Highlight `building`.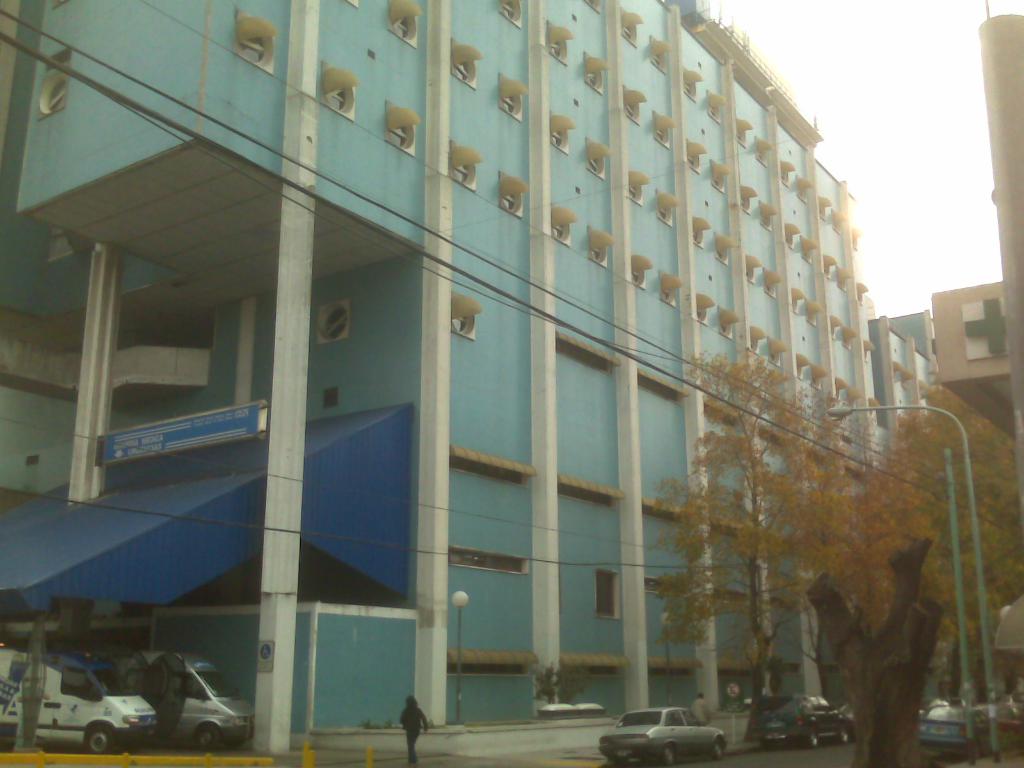
Highlighted region: {"x1": 931, "y1": 12, "x2": 1023, "y2": 659}.
